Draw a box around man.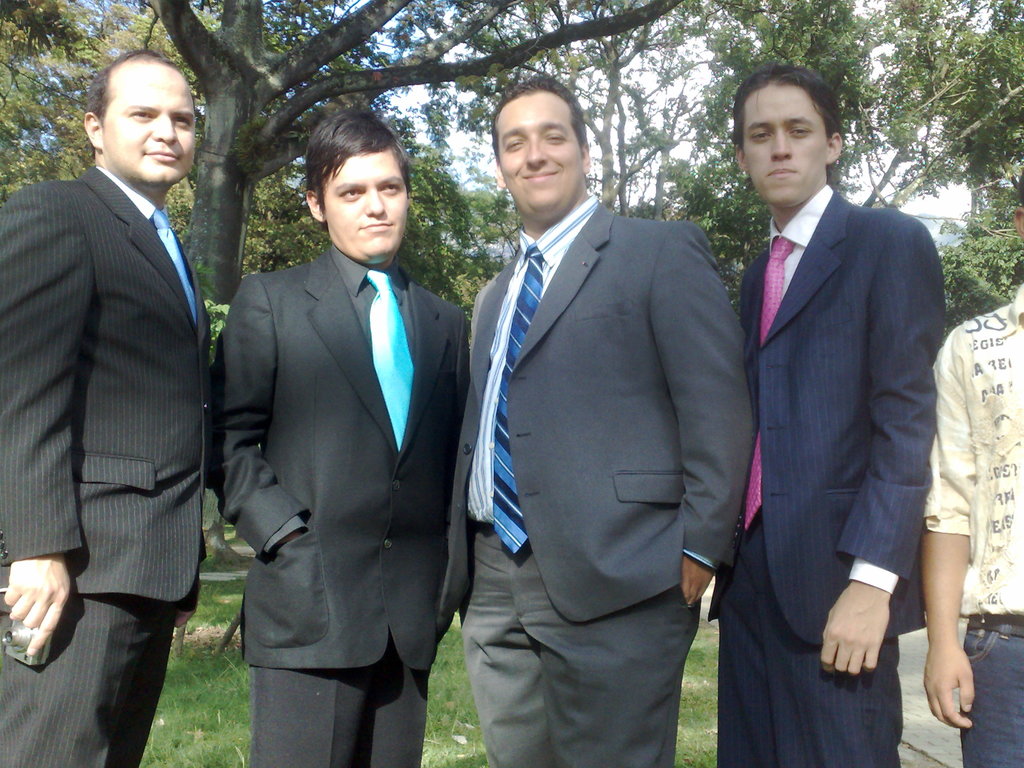
{"x1": 715, "y1": 63, "x2": 950, "y2": 767}.
